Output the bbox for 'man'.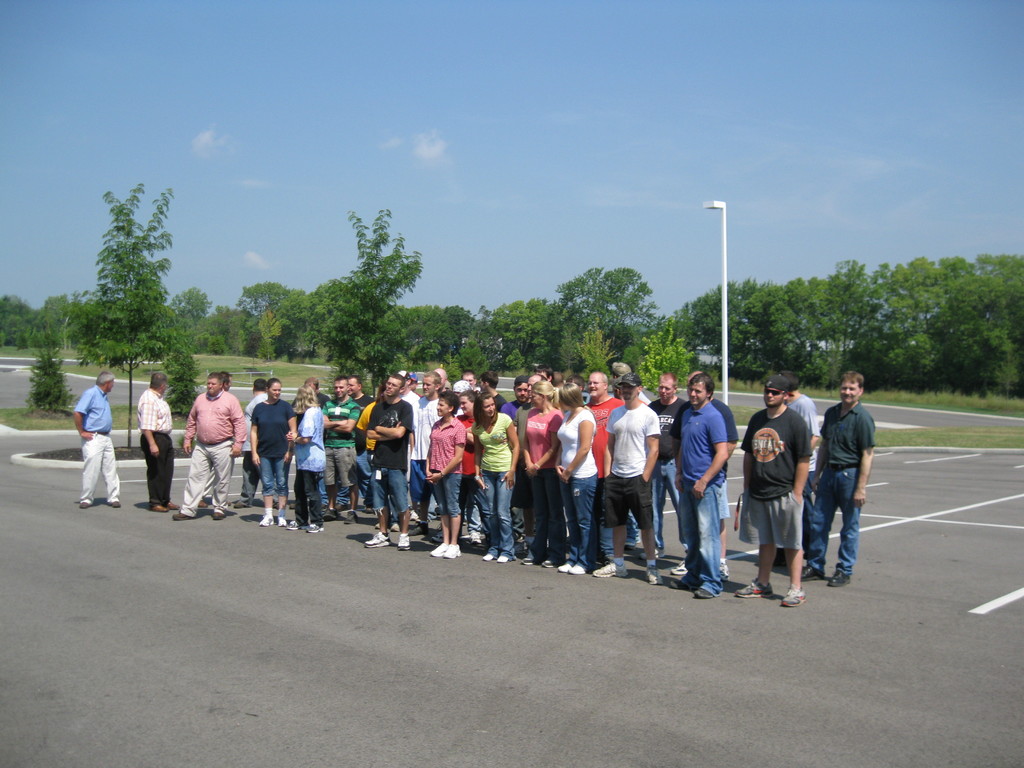
<box>172,373,250,520</box>.
